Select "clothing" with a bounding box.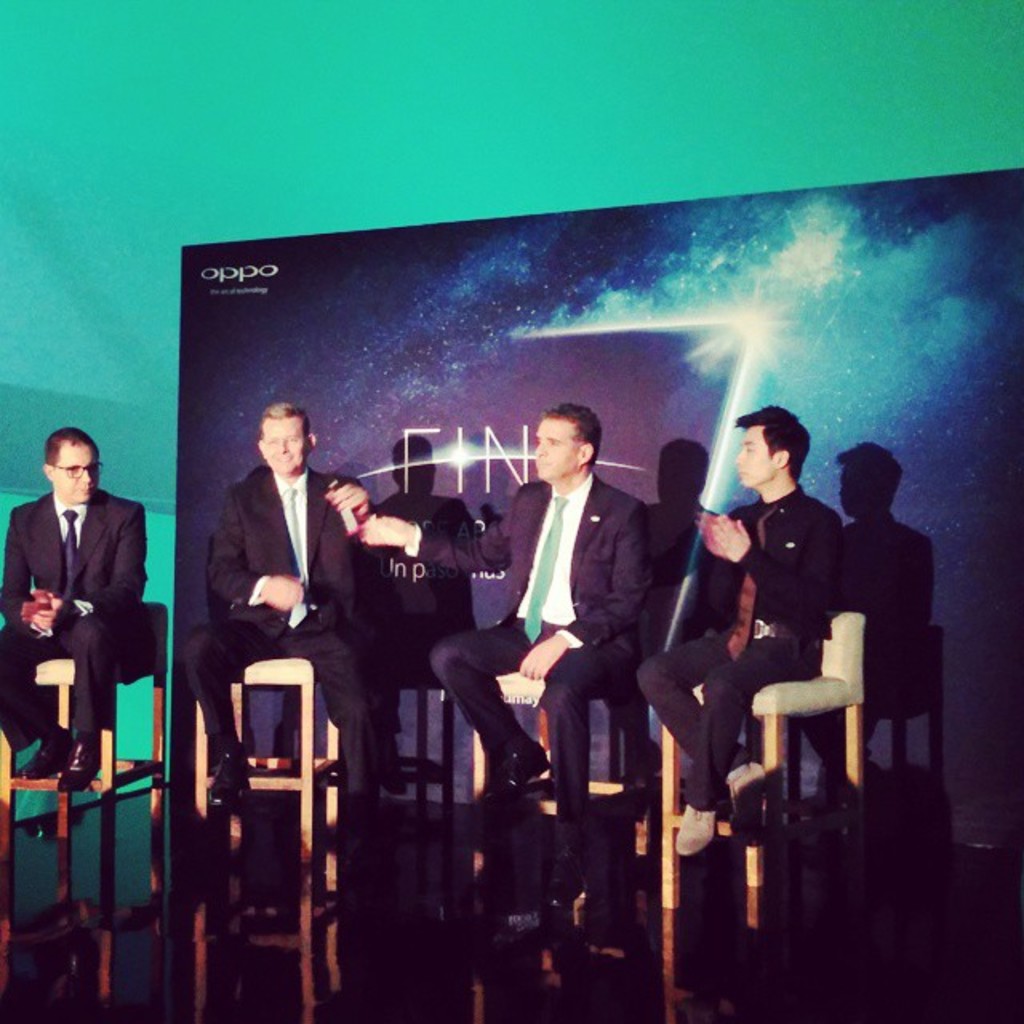
Rect(0, 490, 157, 749).
